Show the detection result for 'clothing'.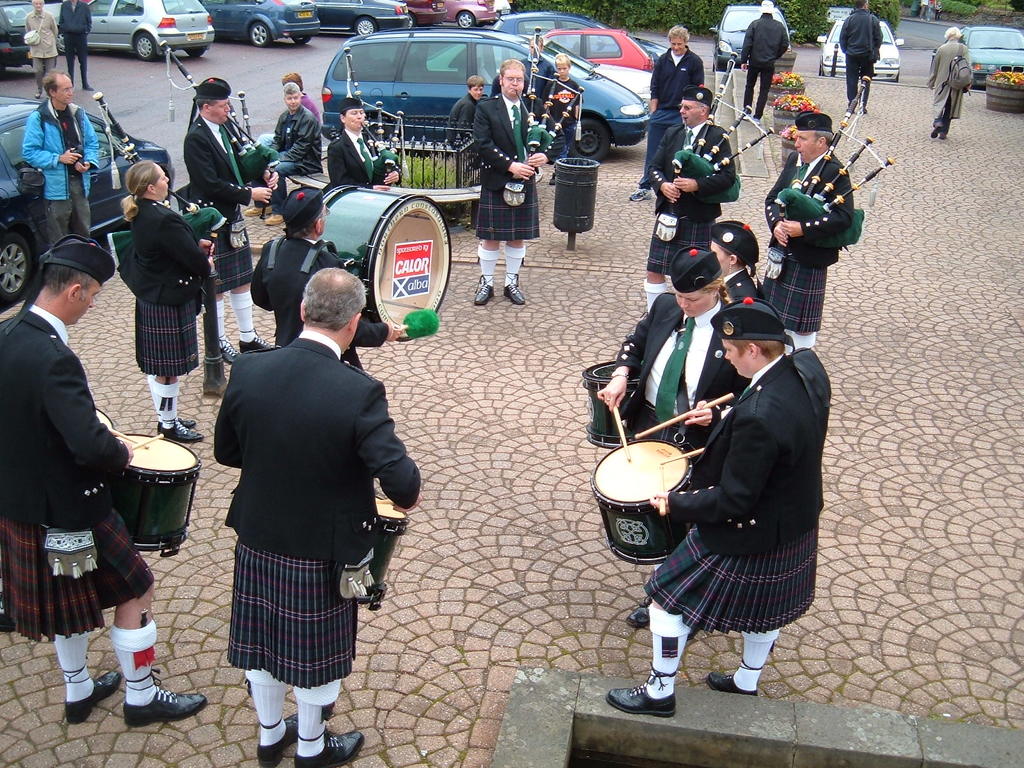
left=641, top=49, right=710, bottom=186.
